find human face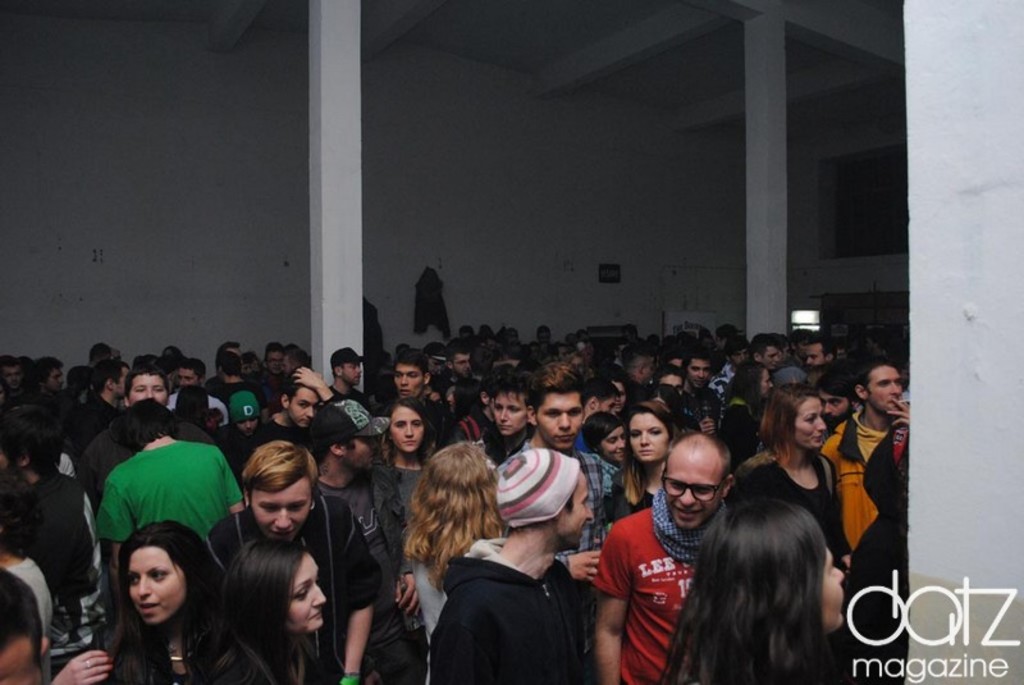
[390,406,424,457]
